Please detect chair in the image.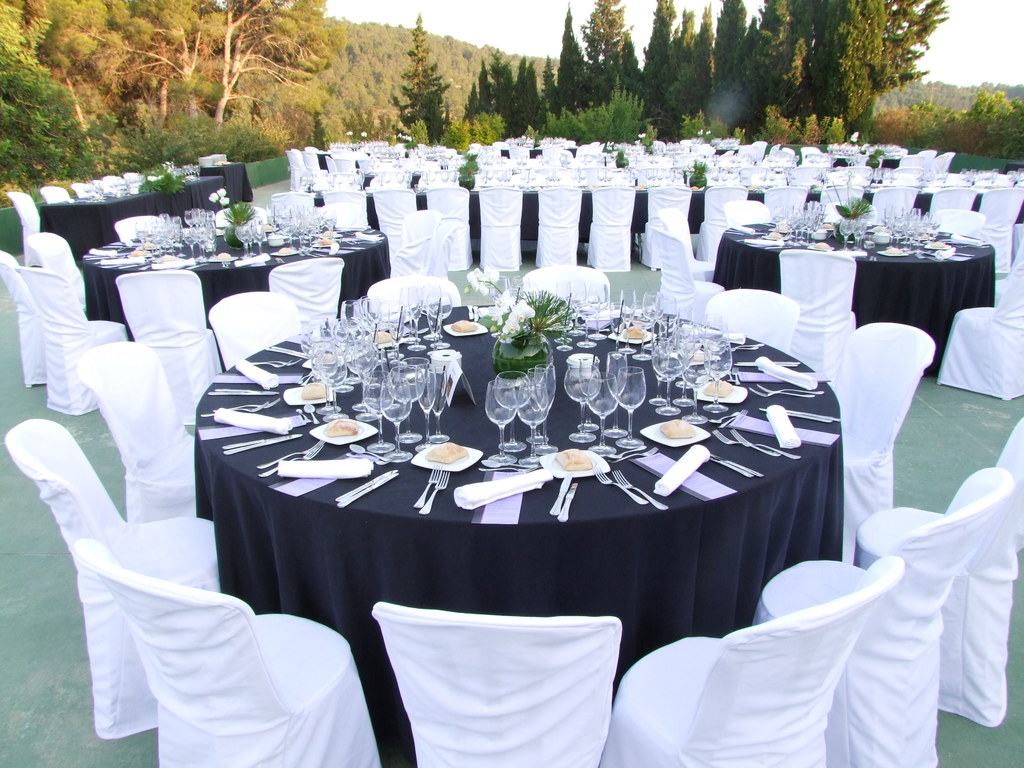
crop(68, 180, 97, 196).
